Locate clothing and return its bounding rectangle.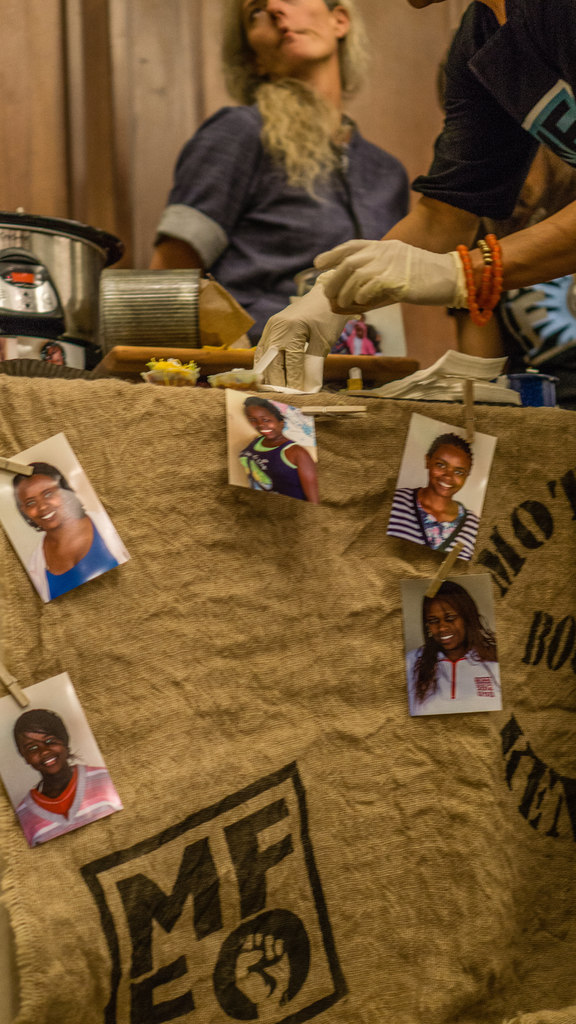
[13,758,123,851].
